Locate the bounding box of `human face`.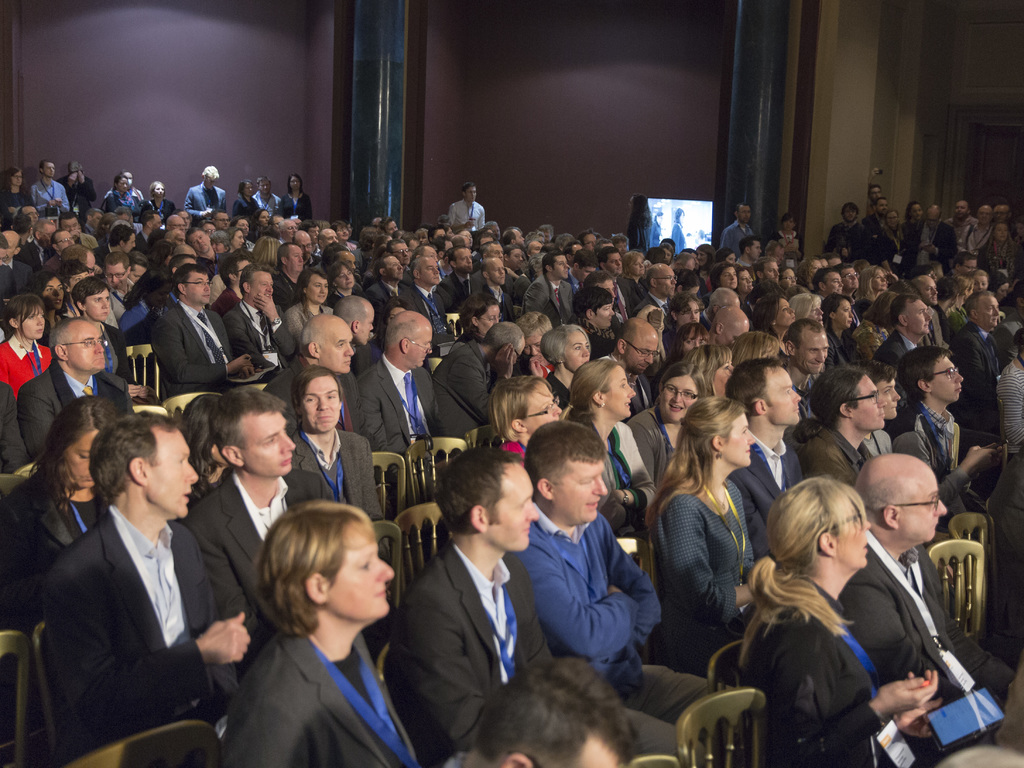
Bounding box: [298, 375, 341, 432].
